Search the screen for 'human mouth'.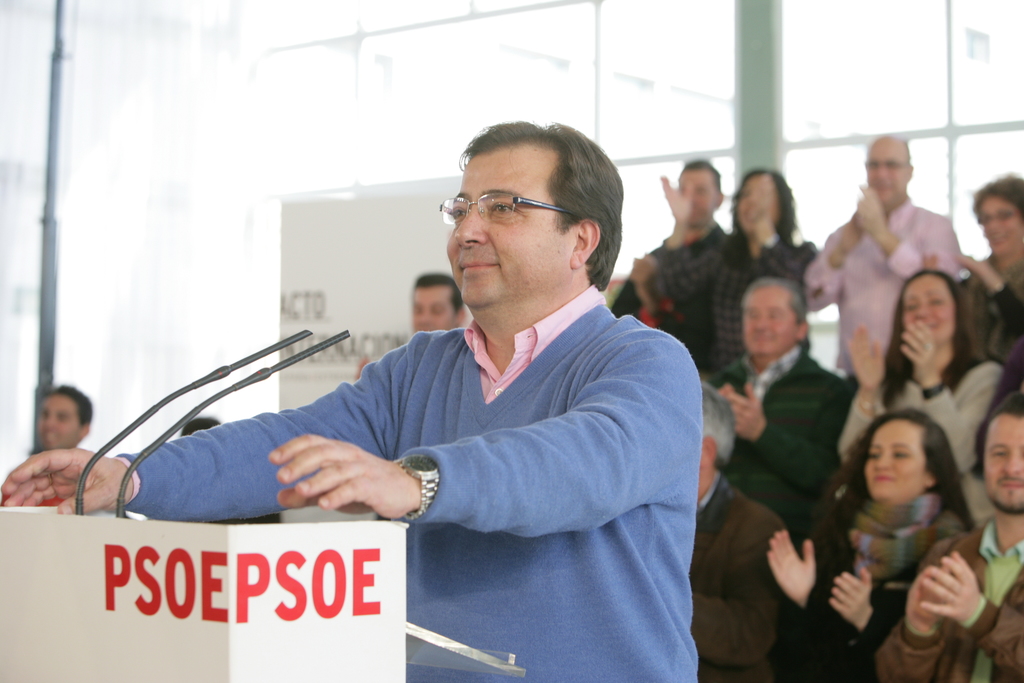
Found at bbox=(876, 472, 892, 483).
